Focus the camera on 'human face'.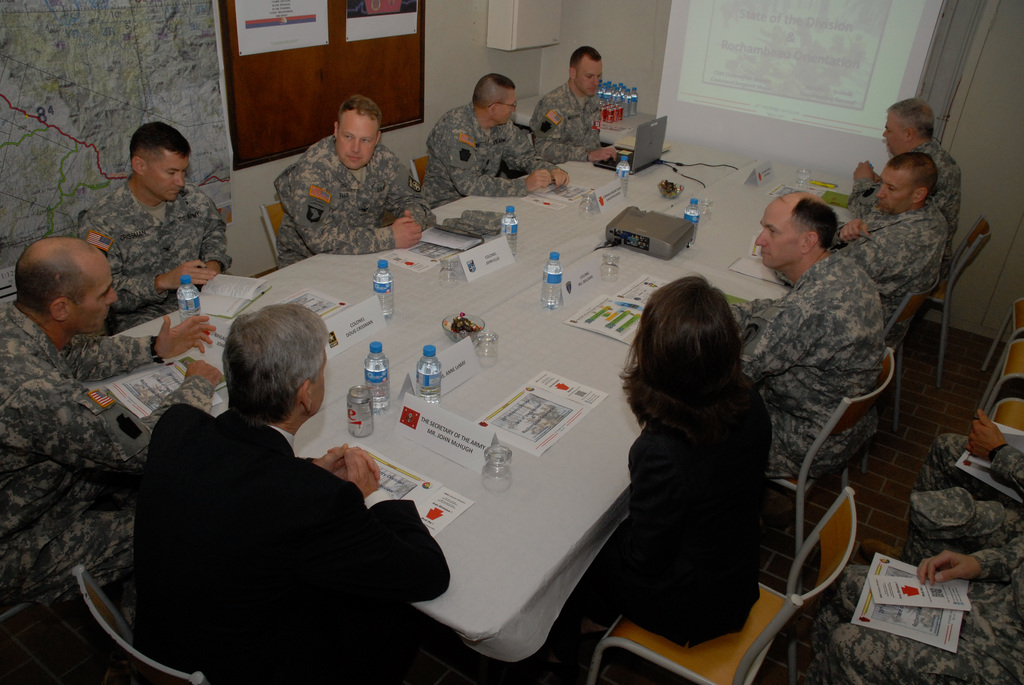
Focus region: bbox=[499, 90, 515, 124].
